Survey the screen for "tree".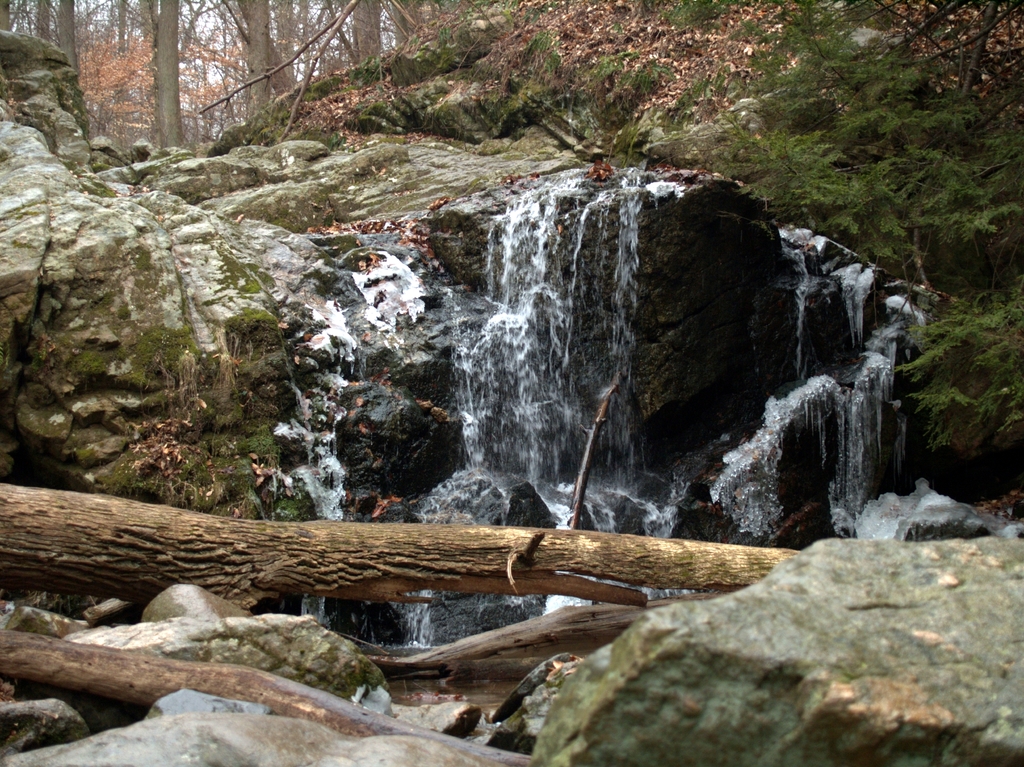
Survey found: 905,232,1018,491.
